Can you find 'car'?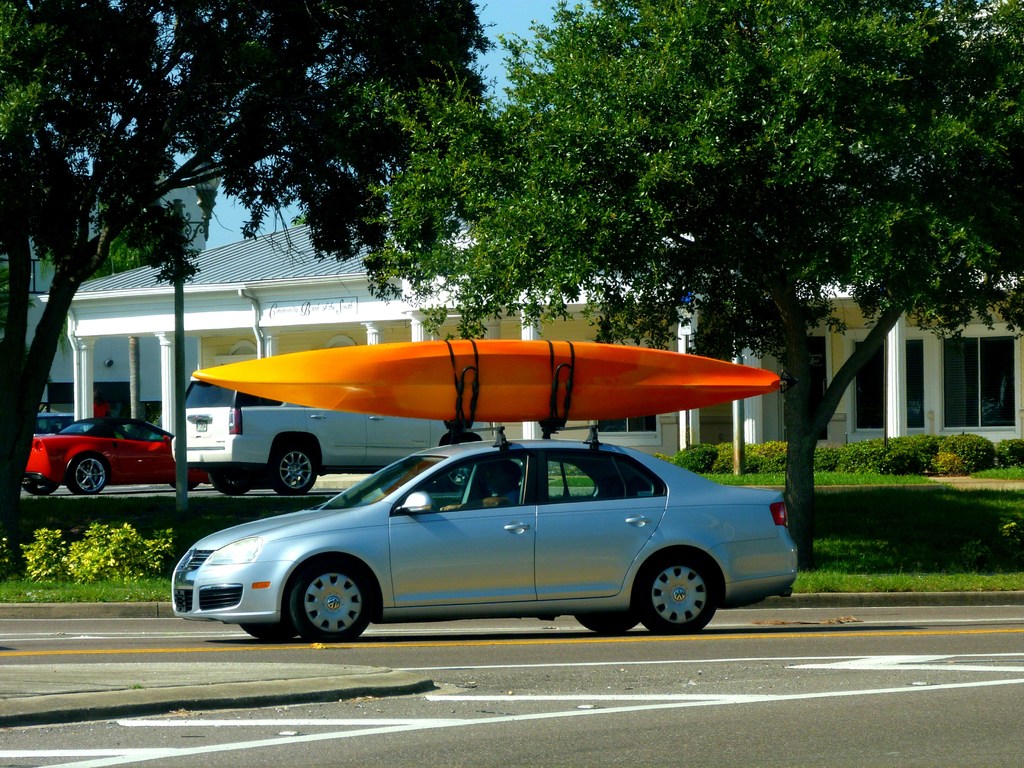
Yes, bounding box: locate(172, 374, 486, 495).
